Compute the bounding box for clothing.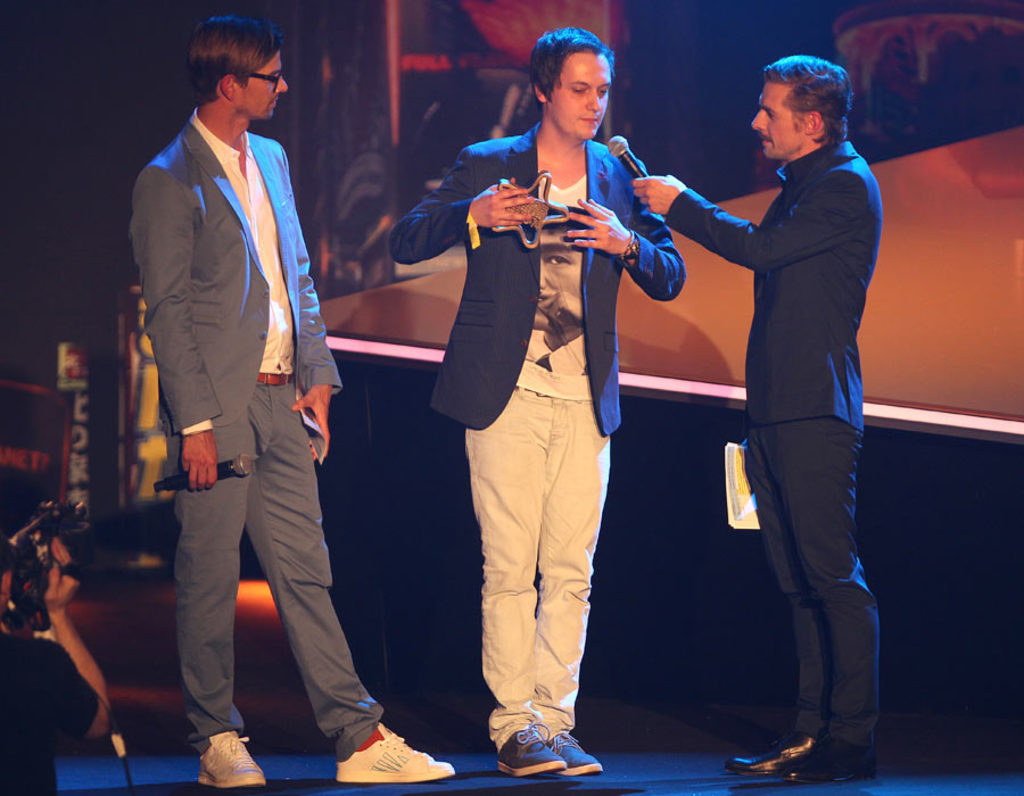
box(125, 99, 394, 756).
